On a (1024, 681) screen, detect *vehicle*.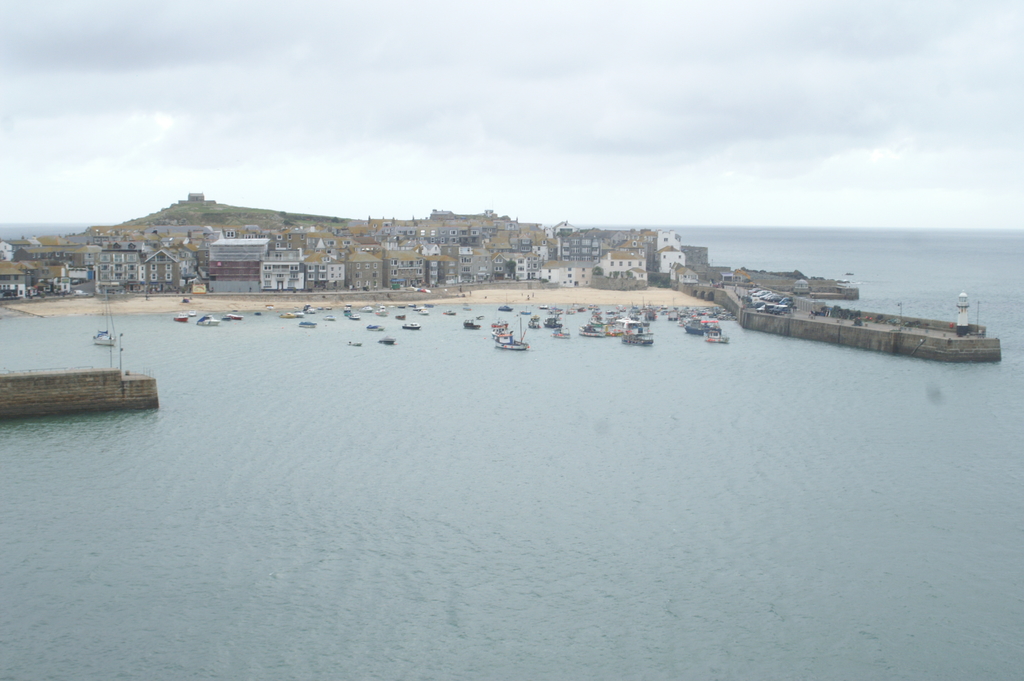
BBox(617, 296, 655, 346).
